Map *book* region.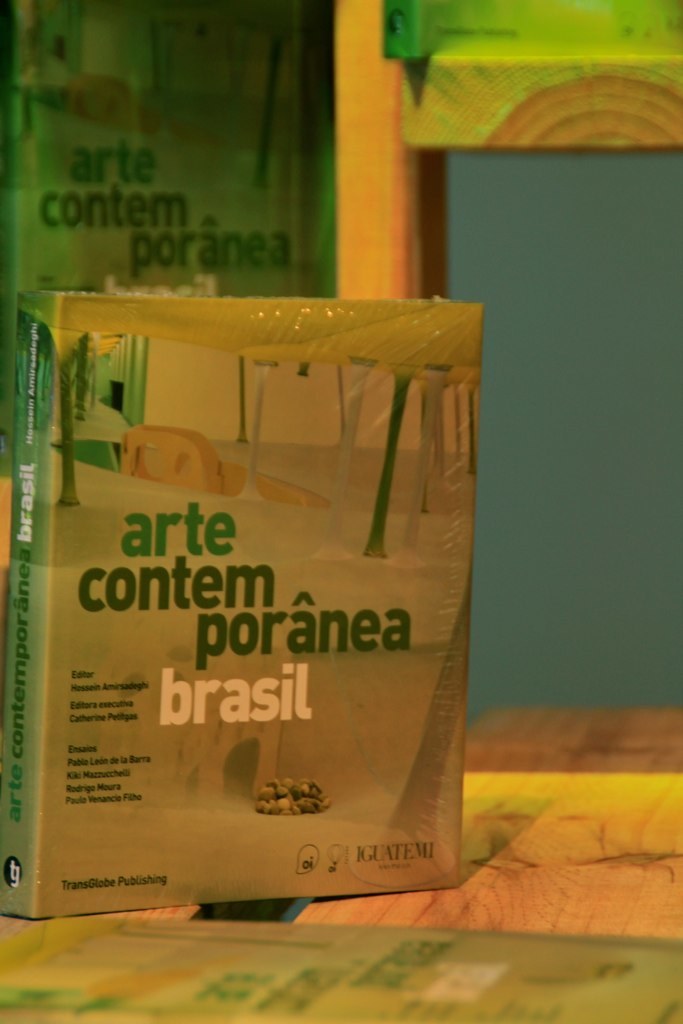
Mapped to 29,314,459,902.
